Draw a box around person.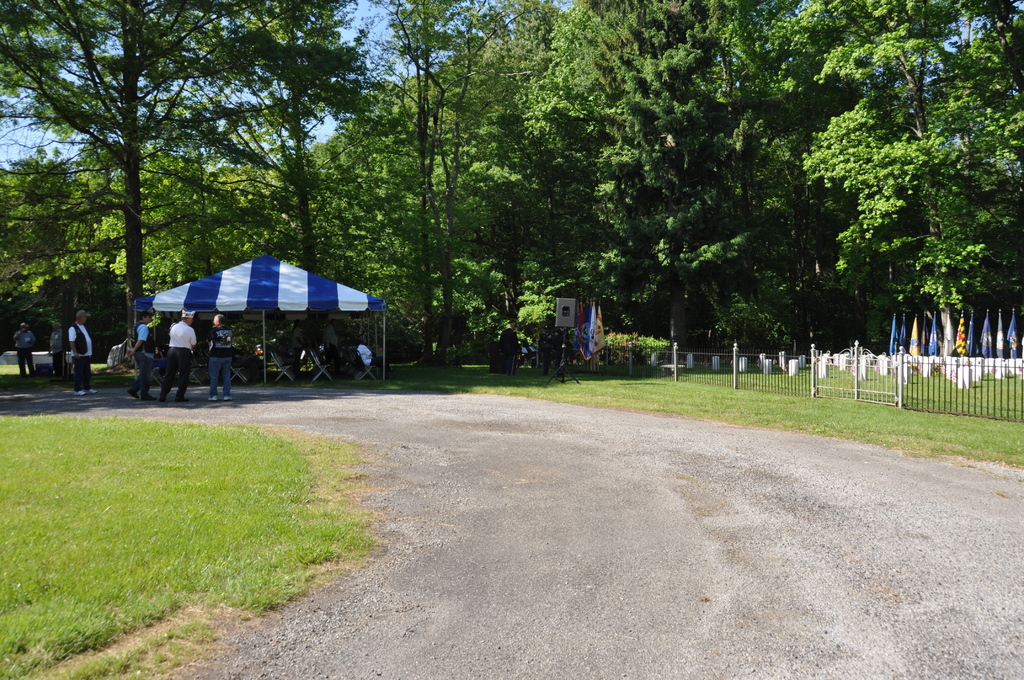
499, 320, 518, 376.
